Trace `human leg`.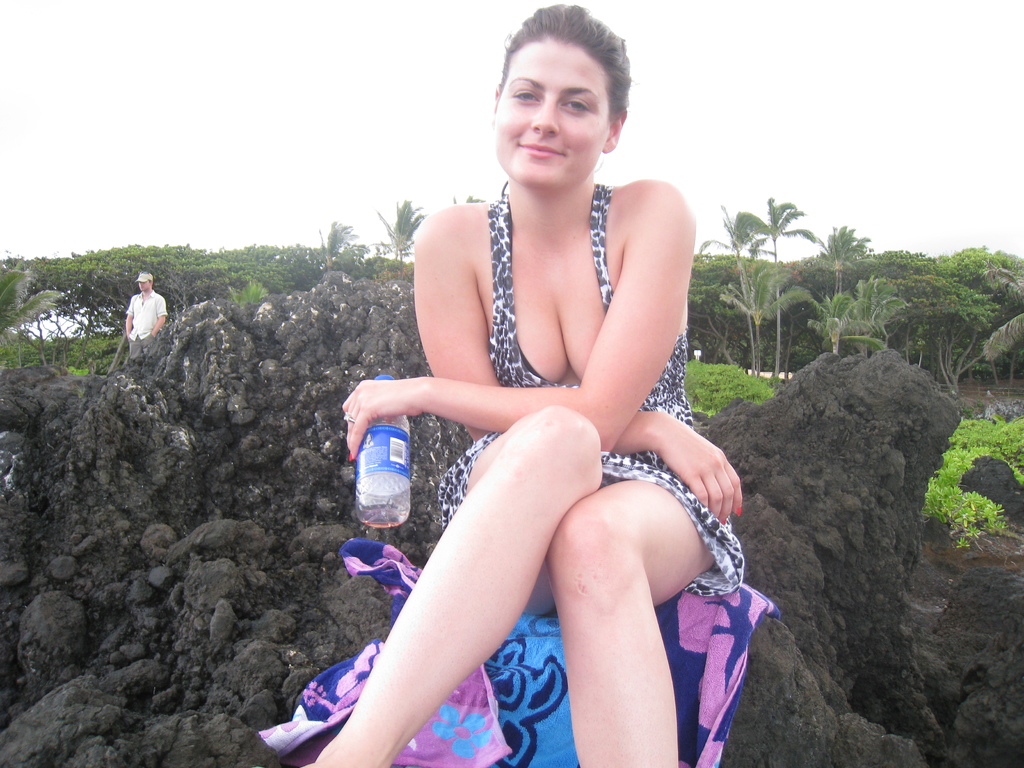
Traced to rect(497, 47, 606, 187).
